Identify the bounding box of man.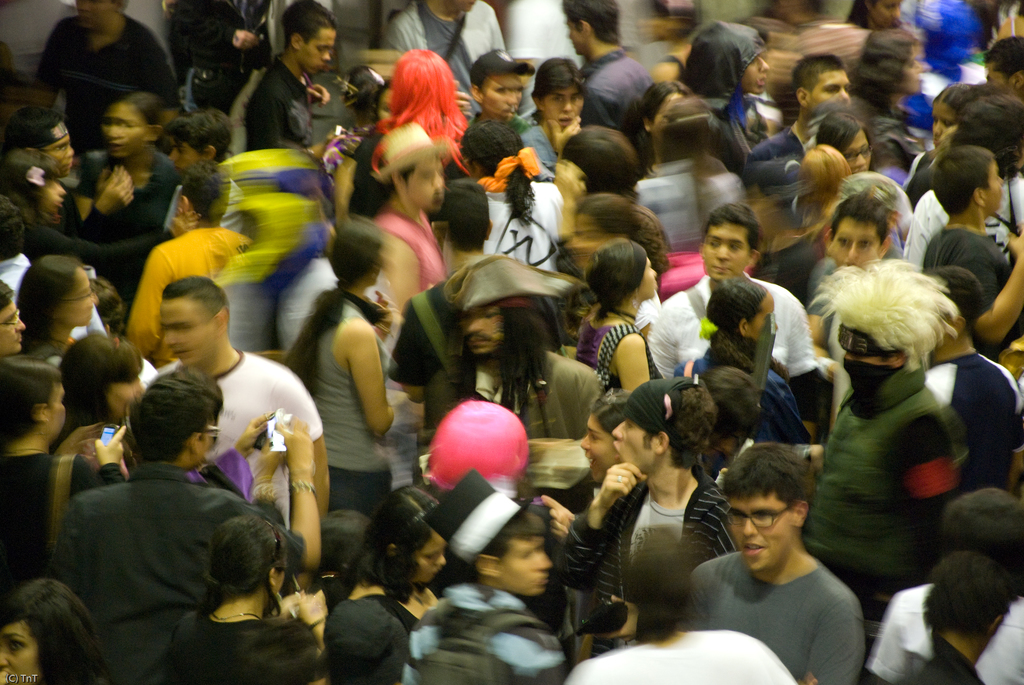
BBox(150, 277, 330, 536).
